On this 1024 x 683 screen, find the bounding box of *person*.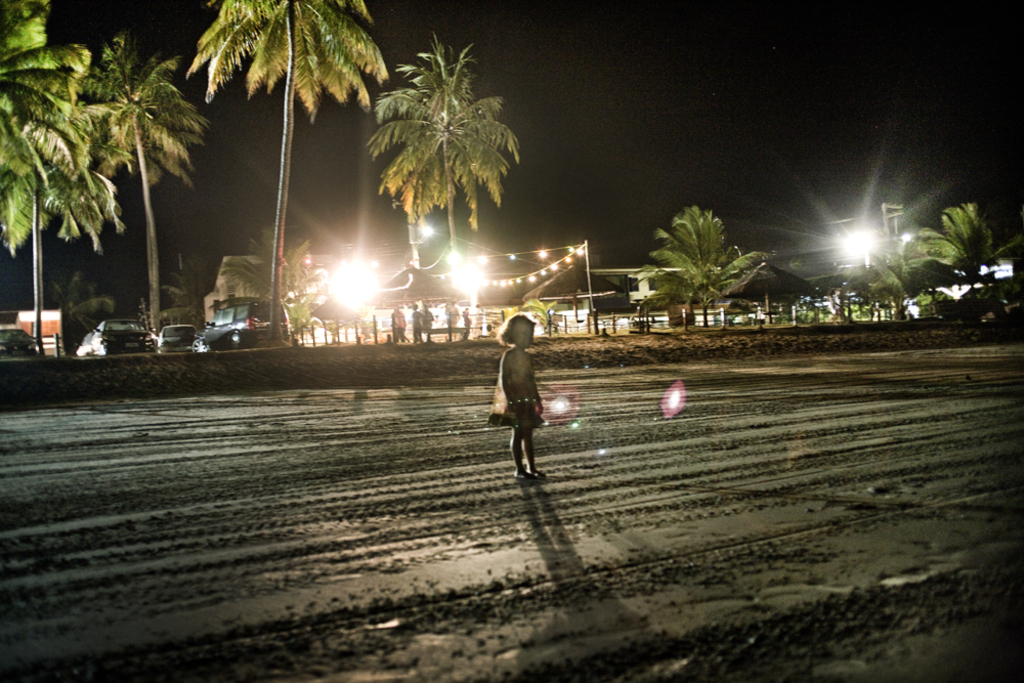
Bounding box: <bbox>495, 306, 558, 482</bbox>.
